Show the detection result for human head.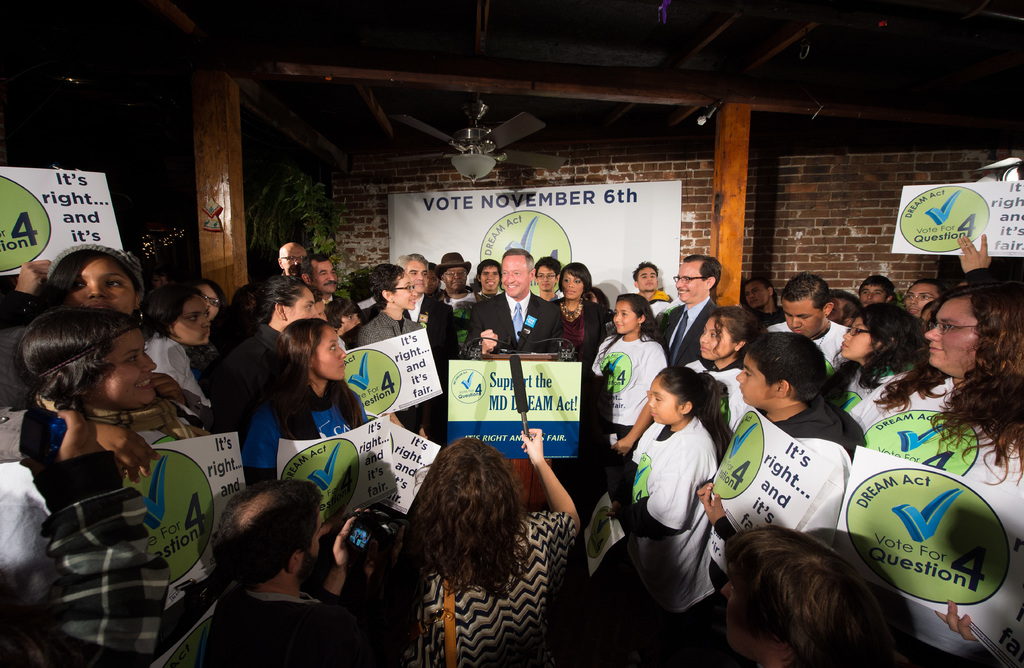
l=435, t=249, r=472, b=291.
